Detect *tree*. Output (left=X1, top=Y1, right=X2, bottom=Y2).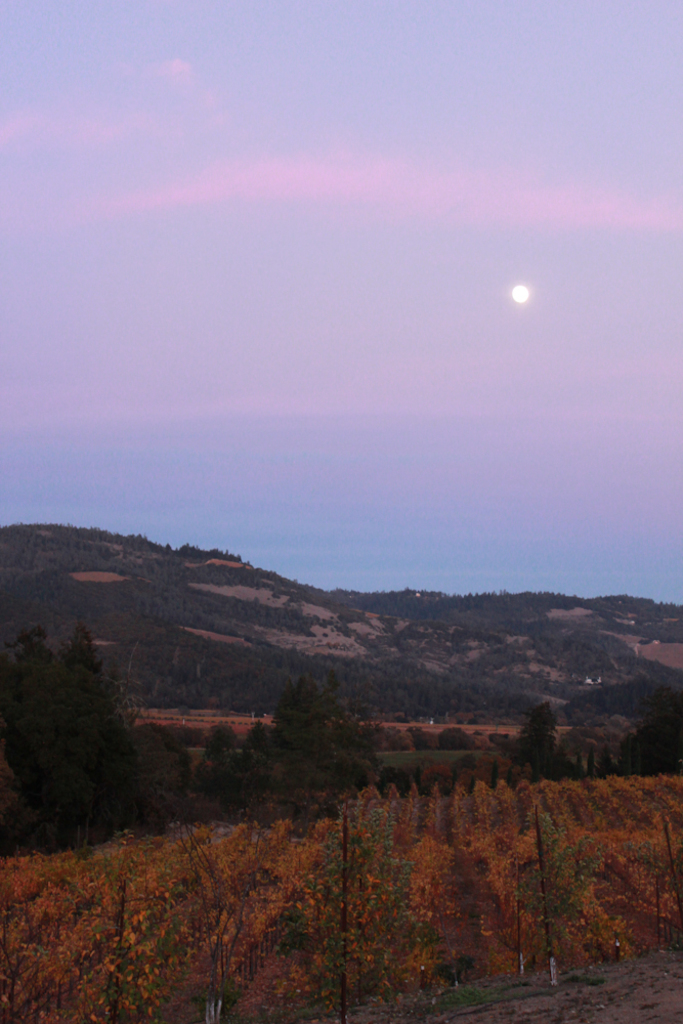
(left=413, top=734, right=441, bottom=750).
